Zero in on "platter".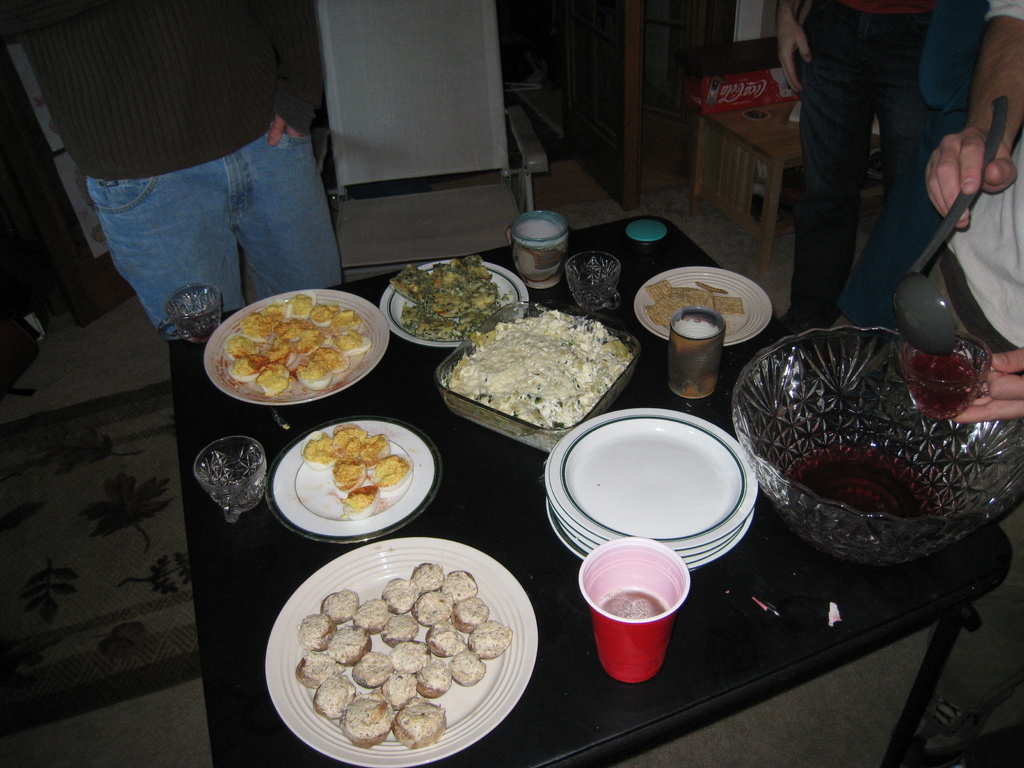
Zeroed in: box=[262, 539, 538, 766].
